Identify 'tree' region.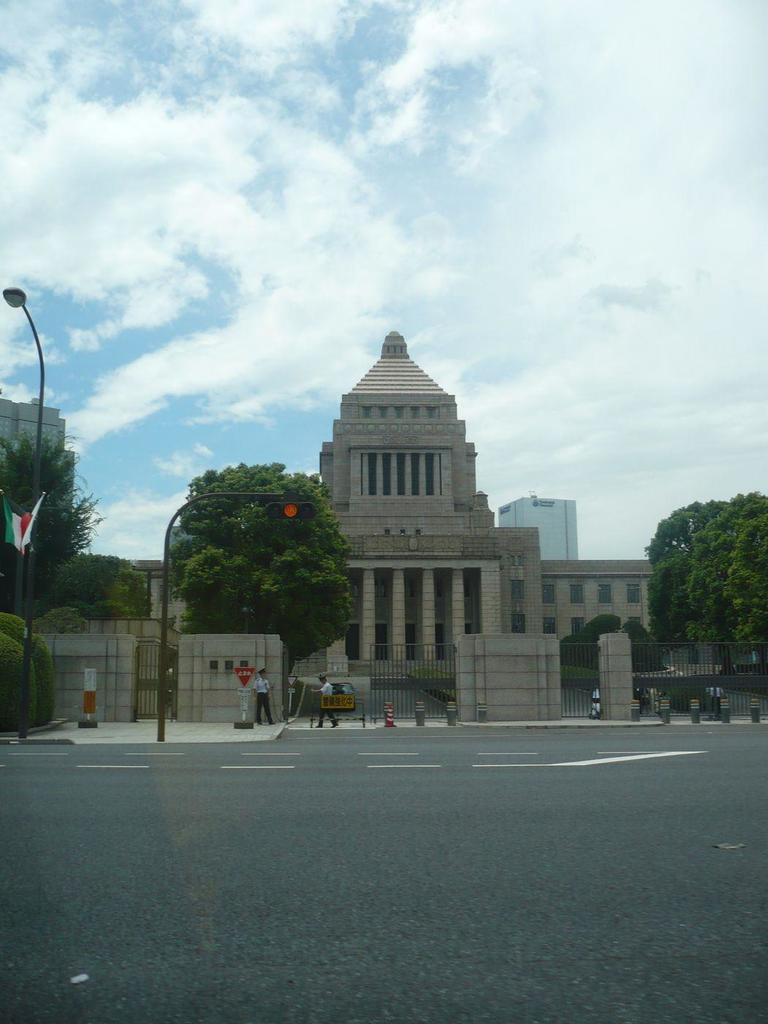
Region: [left=50, top=551, right=154, bottom=621].
